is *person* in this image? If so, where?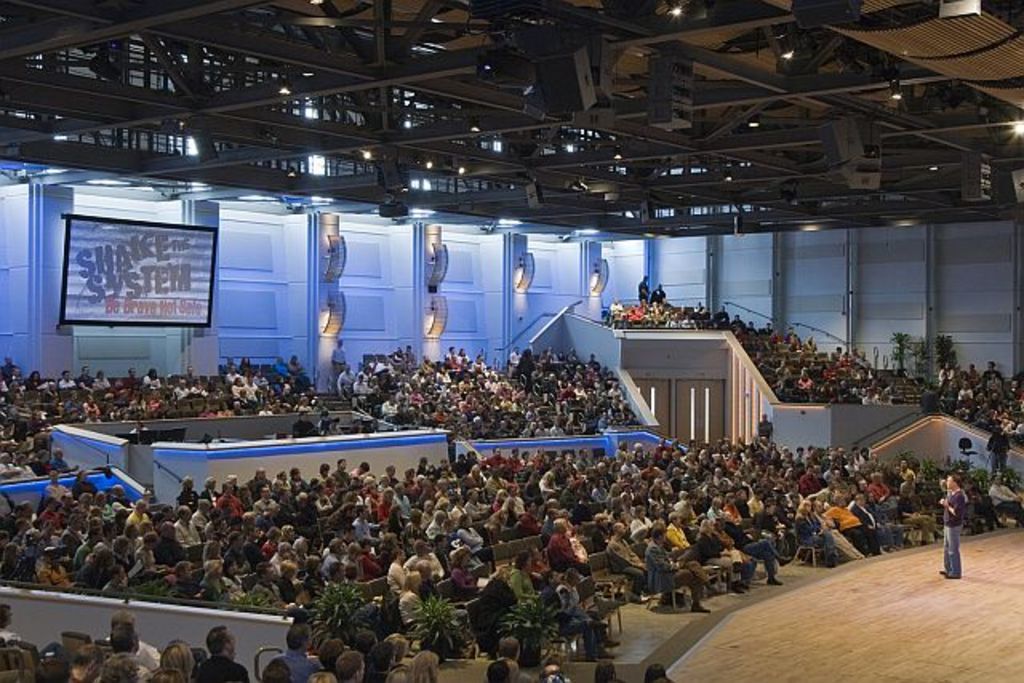
Yes, at box=[987, 424, 1014, 472].
